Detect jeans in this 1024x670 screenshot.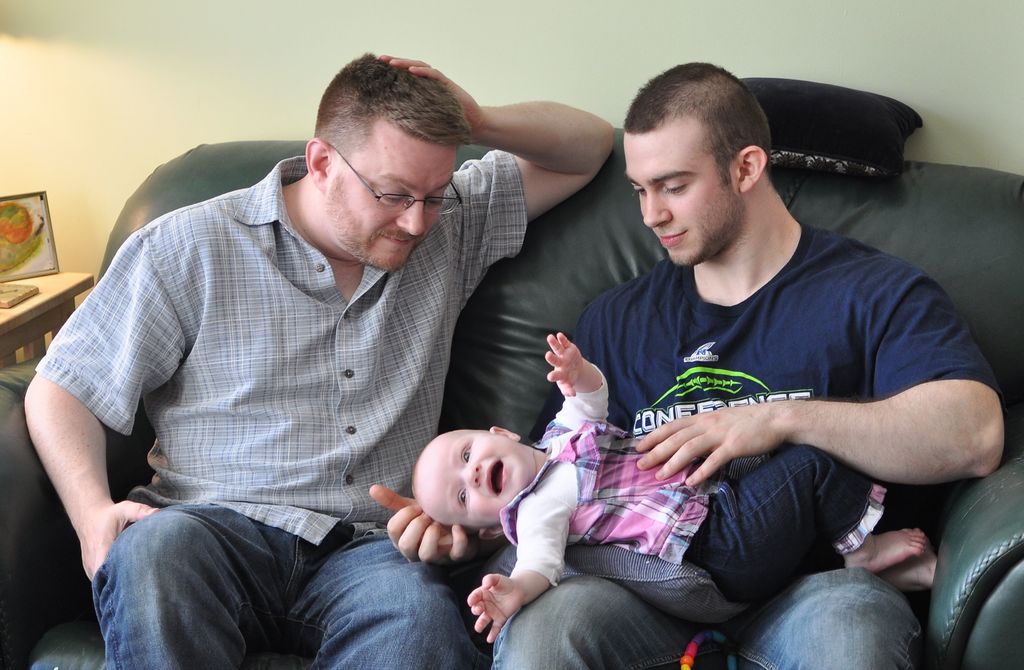
Detection: x1=502 y1=554 x2=914 y2=669.
